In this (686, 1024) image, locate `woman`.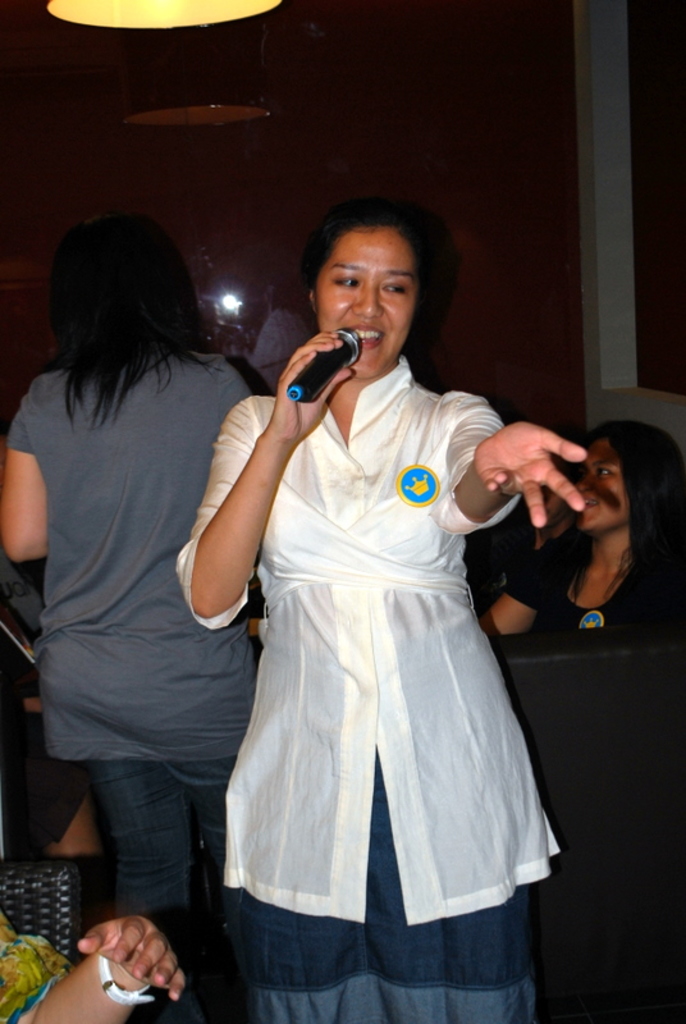
Bounding box: 465,419,685,627.
